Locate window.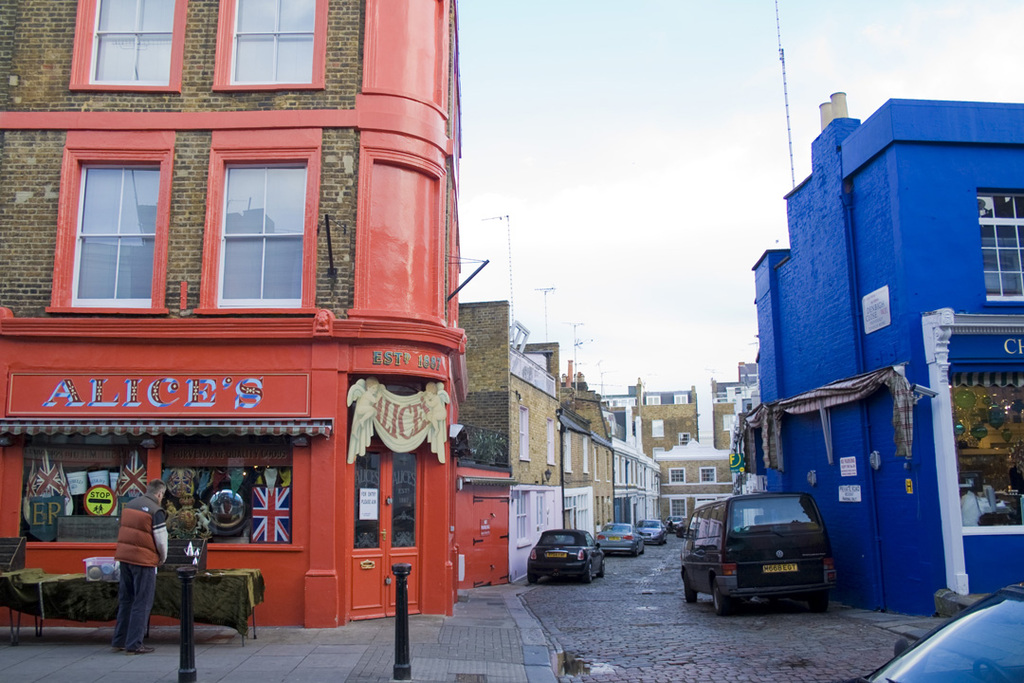
Bounding box: [left=969, top=187, right=1023, bottom=293].
